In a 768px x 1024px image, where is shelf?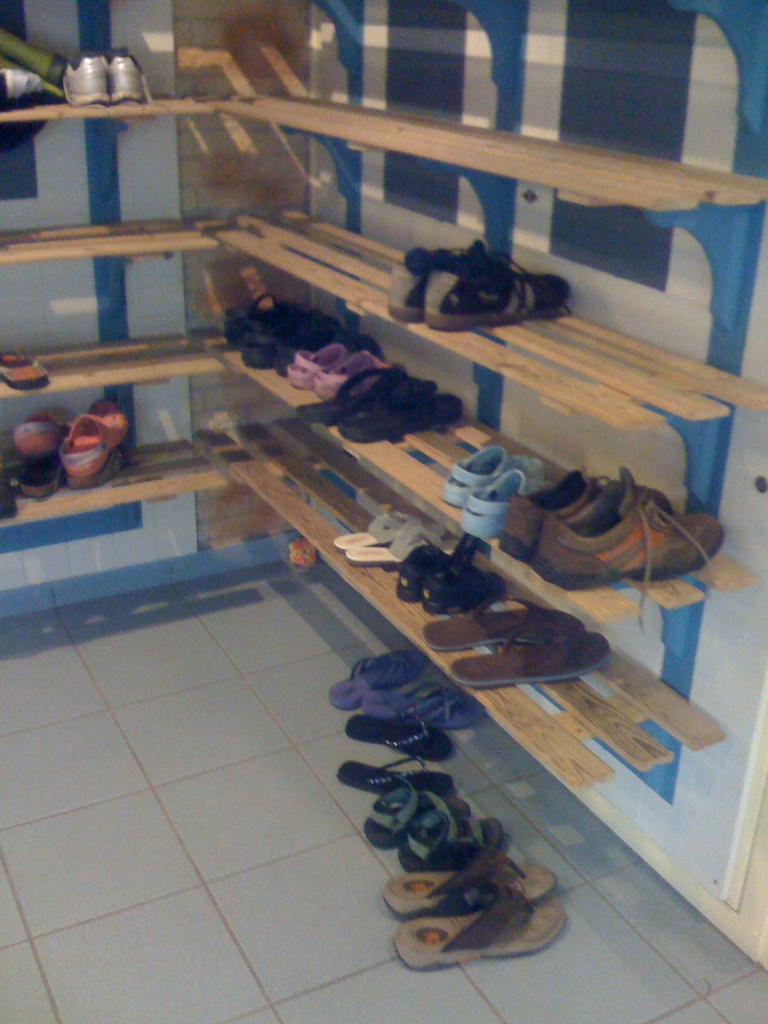
(x1=189, y1=401, x2=742, y2=812).
